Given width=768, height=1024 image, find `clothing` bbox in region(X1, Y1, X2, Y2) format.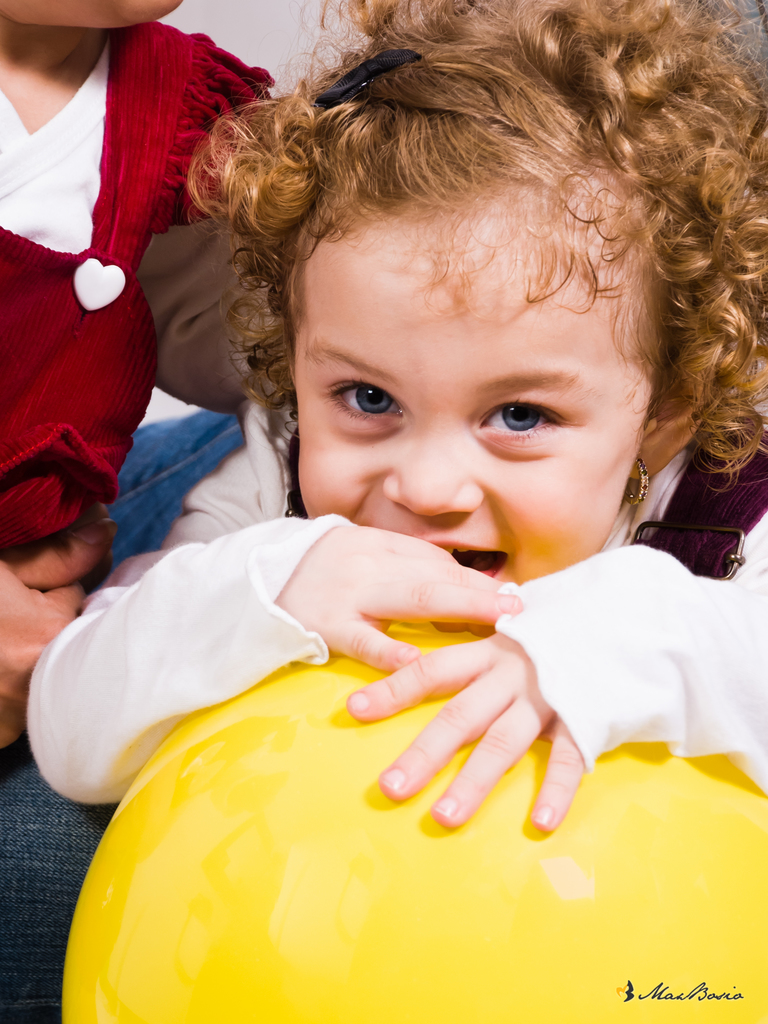
region(26, 370, 767, 812).
